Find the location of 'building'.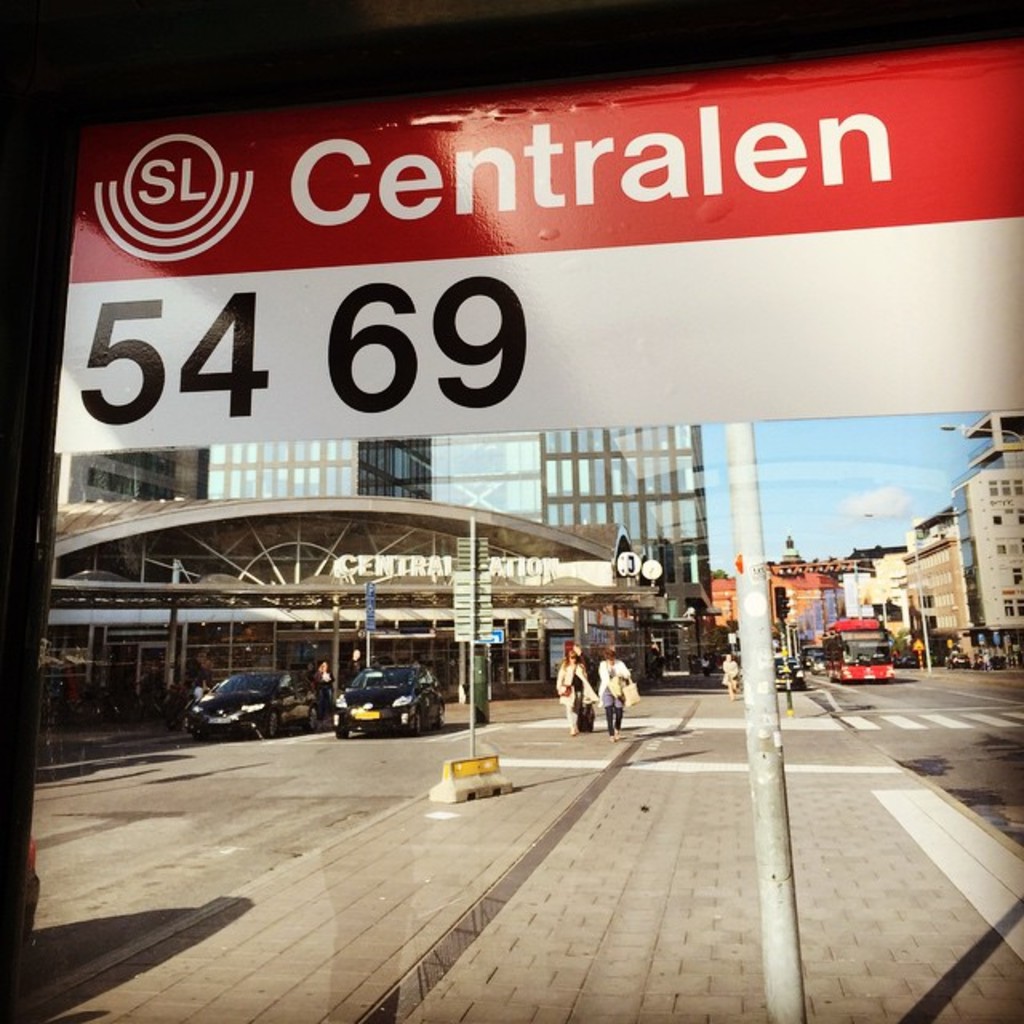
Location: [208,429,715,674].
